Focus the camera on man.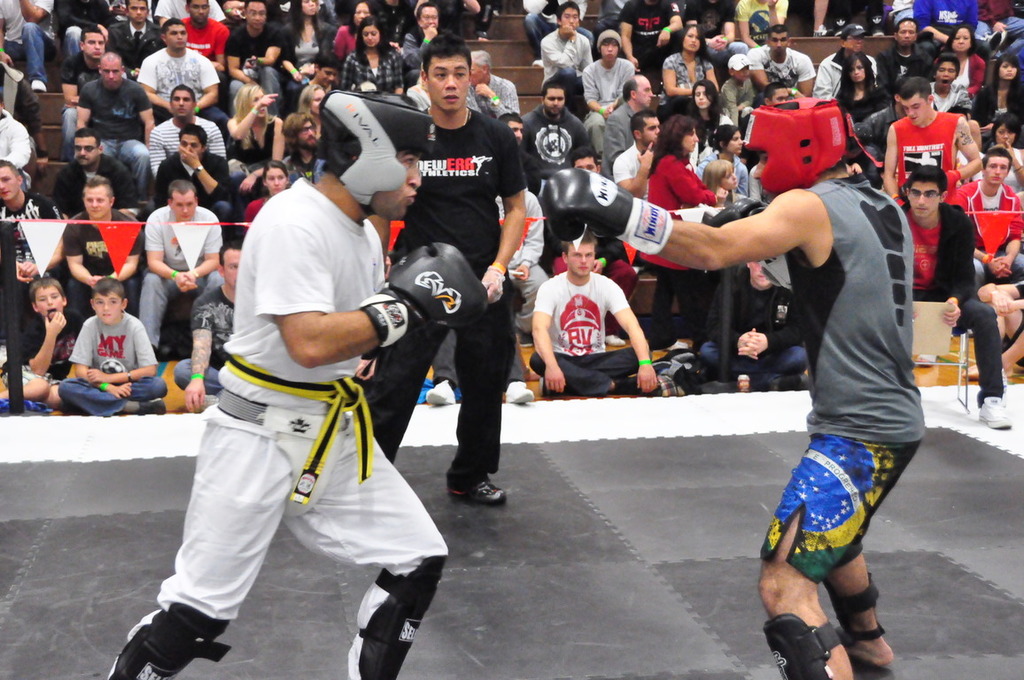
Focus region: [x1=530, y1=221, x2=654, y2=398].
